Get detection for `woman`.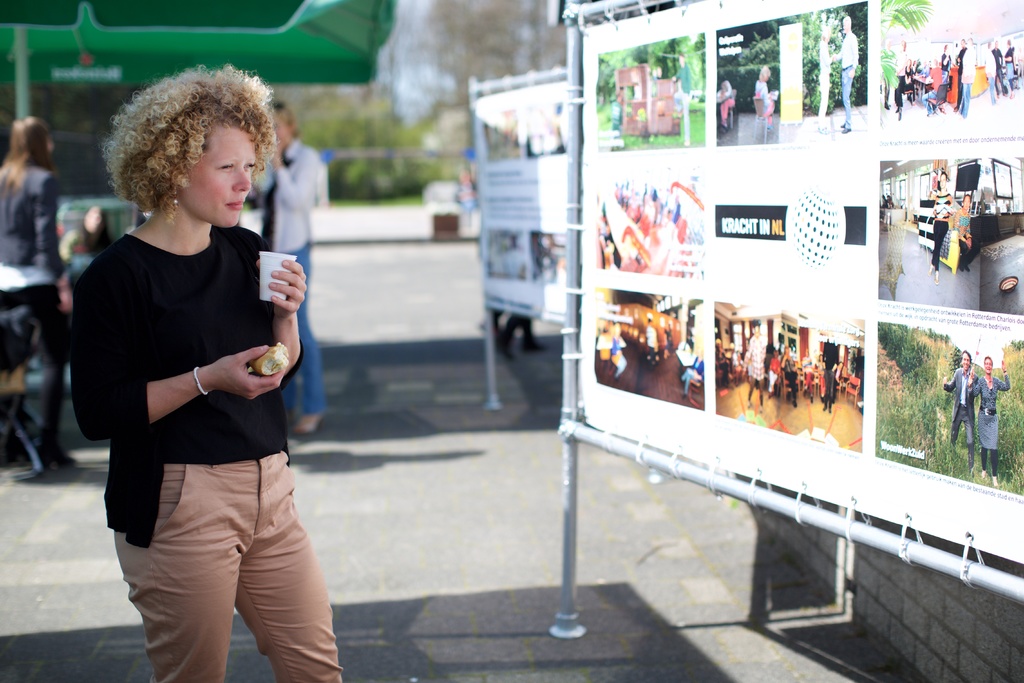
Detection: bbox=[962, 355, 1006, 493].
